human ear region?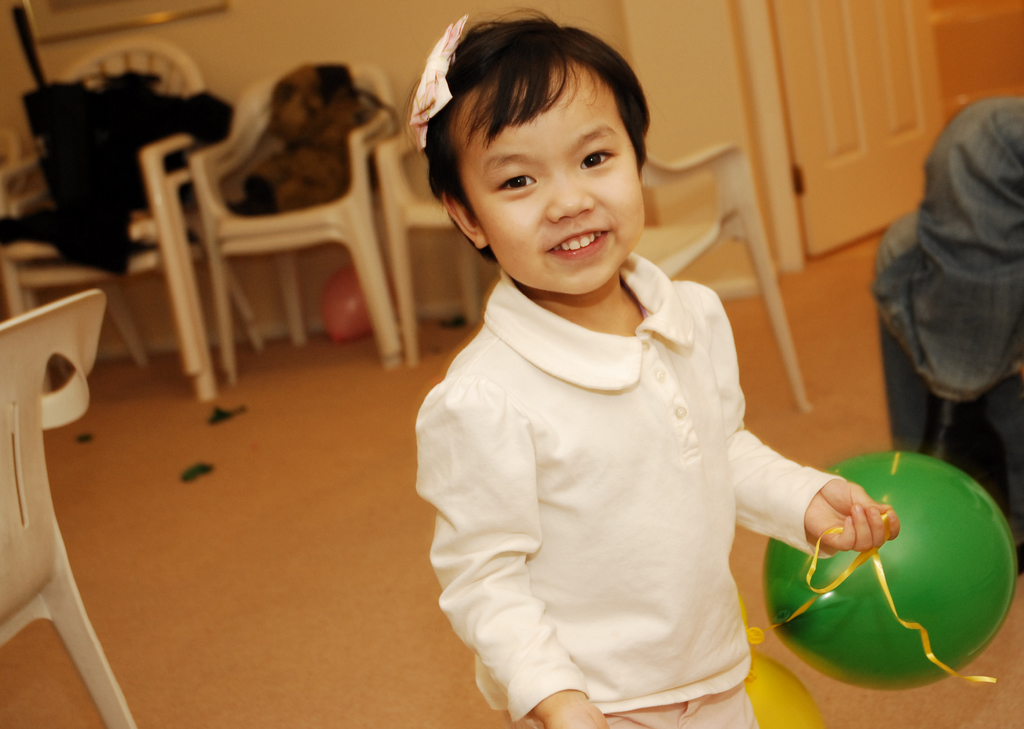
[442, 187, 487, 249]
